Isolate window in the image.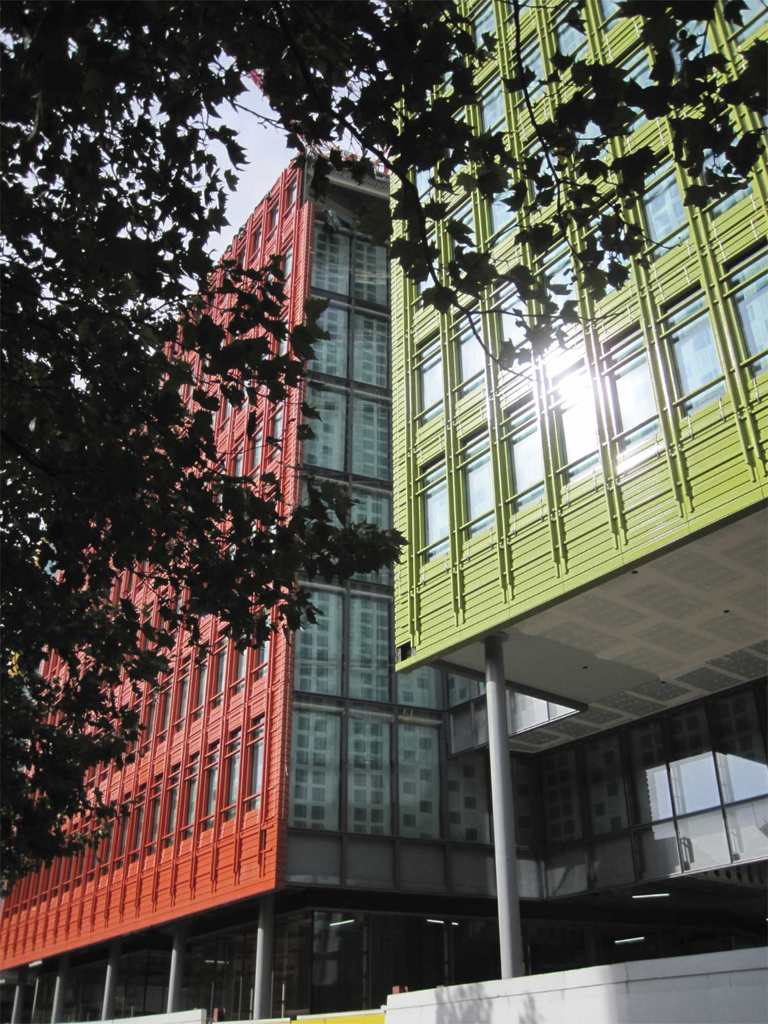
Isolated region: 639,147,689,261.
